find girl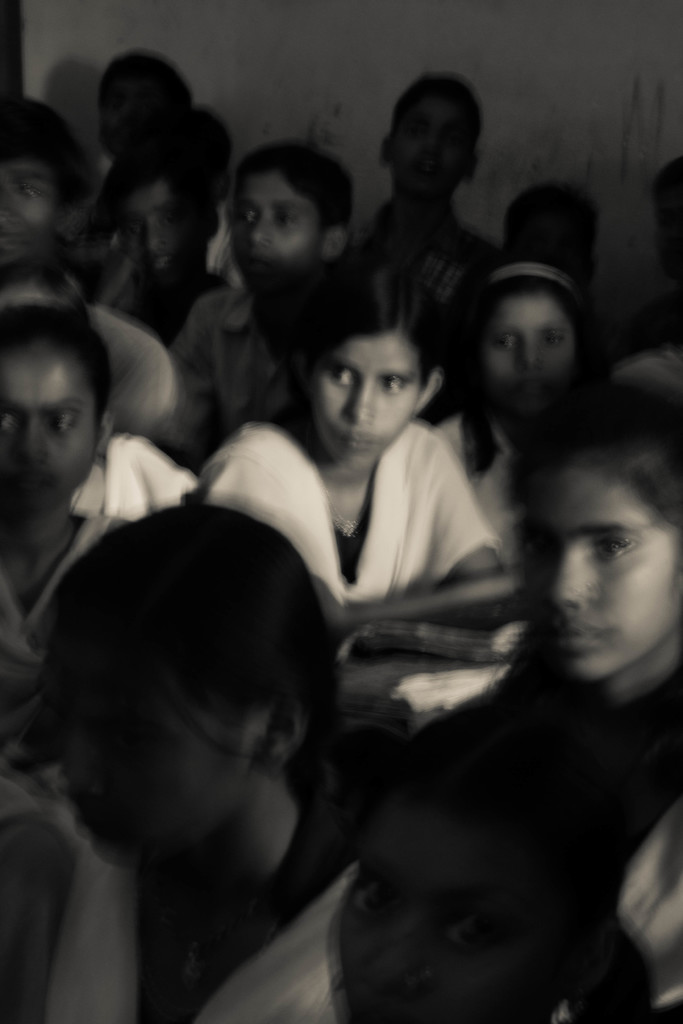
0 505 381 1023
